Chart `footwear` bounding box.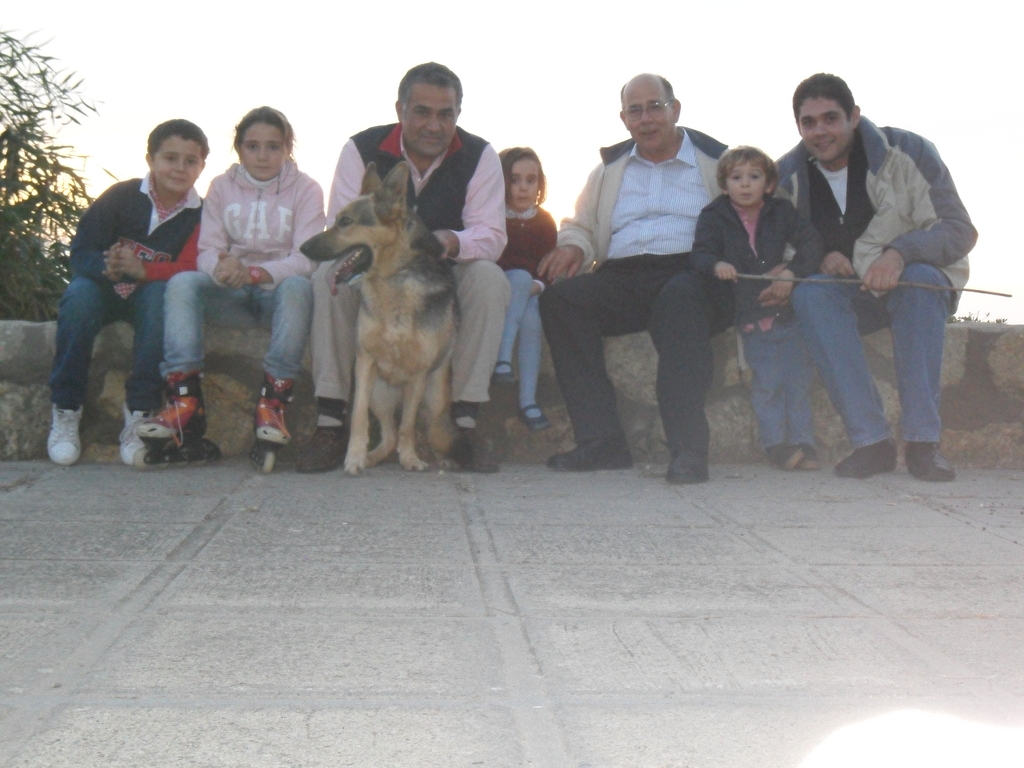
Charted: 492,359,512,383.
